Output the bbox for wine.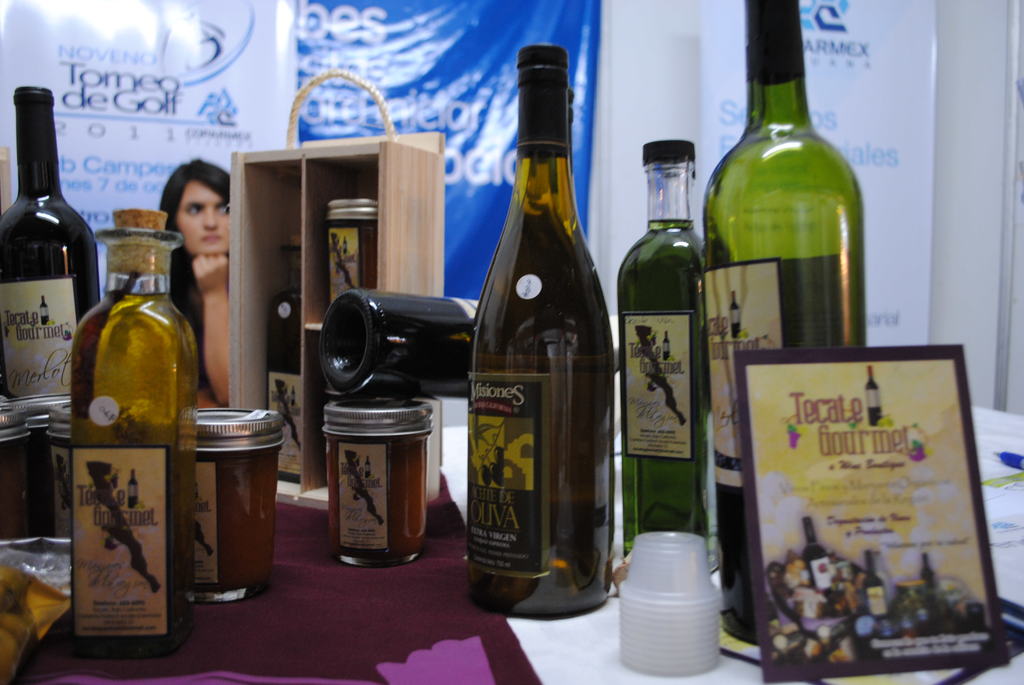
x1=36 y1=294 x2=50 y2=326.
